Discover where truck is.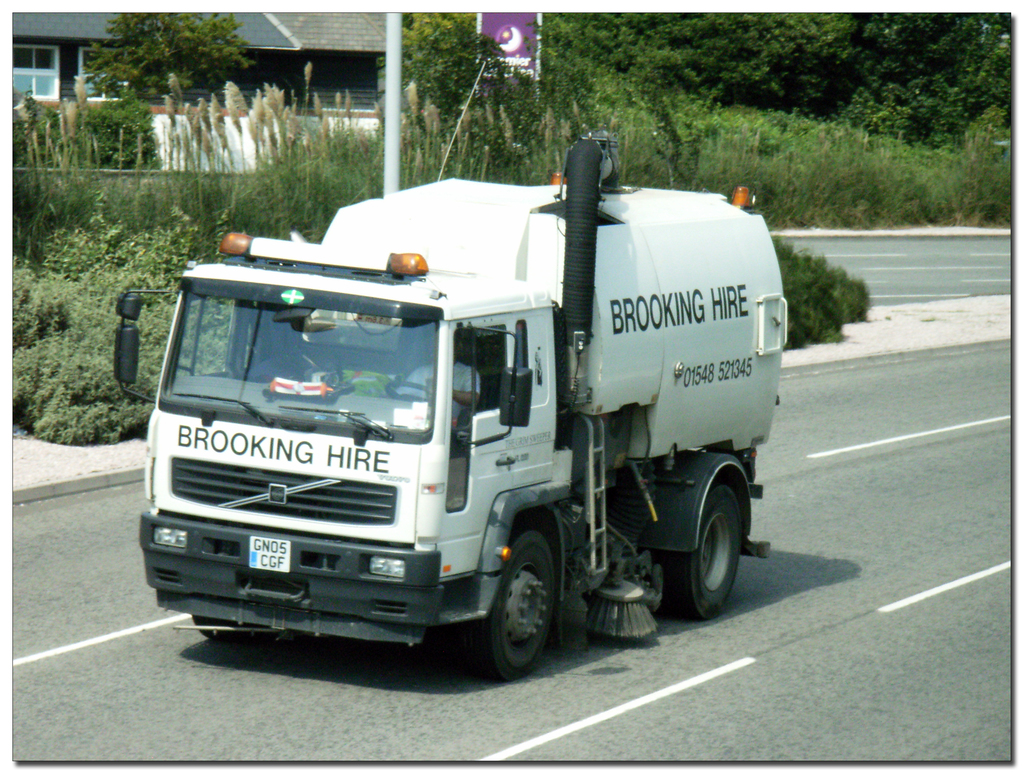
Discovered at {"left": 130, "top": 143, "right": 806, "bottom": 687}.
